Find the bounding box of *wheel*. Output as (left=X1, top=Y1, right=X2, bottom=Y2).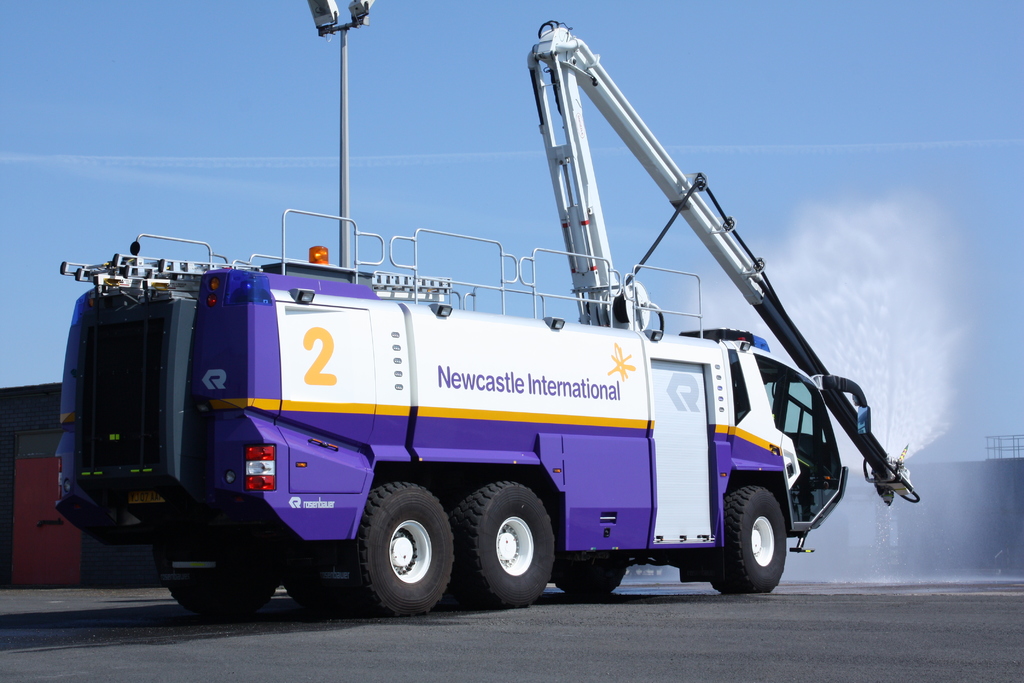
(left=163, top=580, right=280, bottom=618).
